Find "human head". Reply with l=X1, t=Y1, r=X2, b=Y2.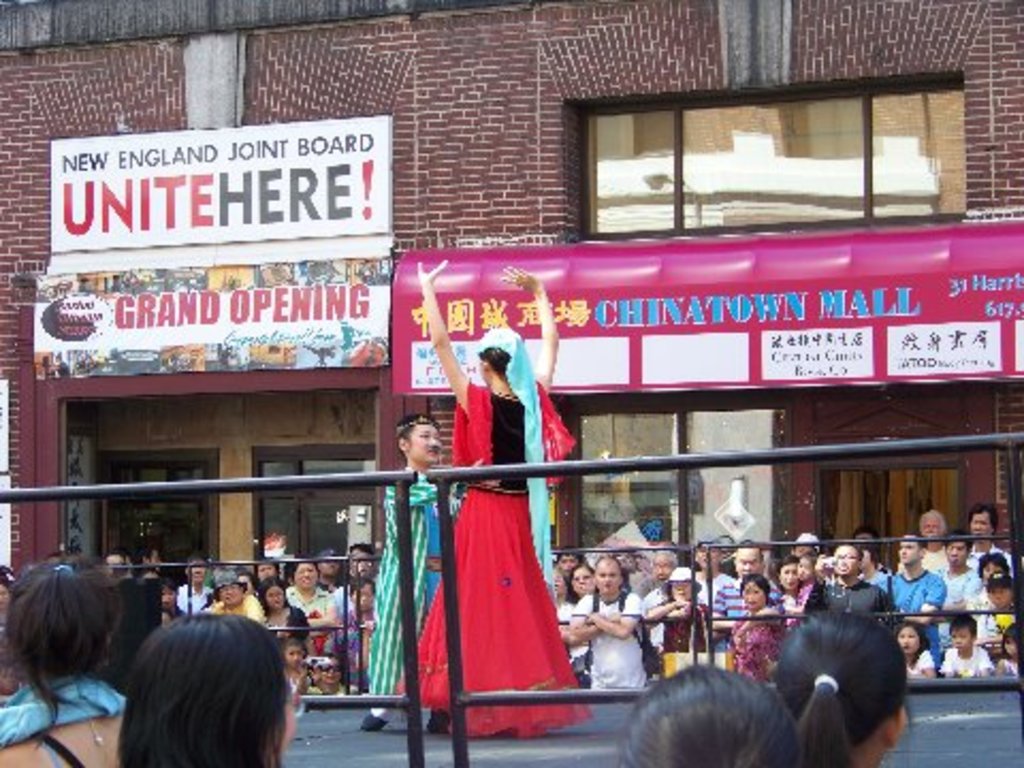
l=947, t=610, r=977, b=655.
